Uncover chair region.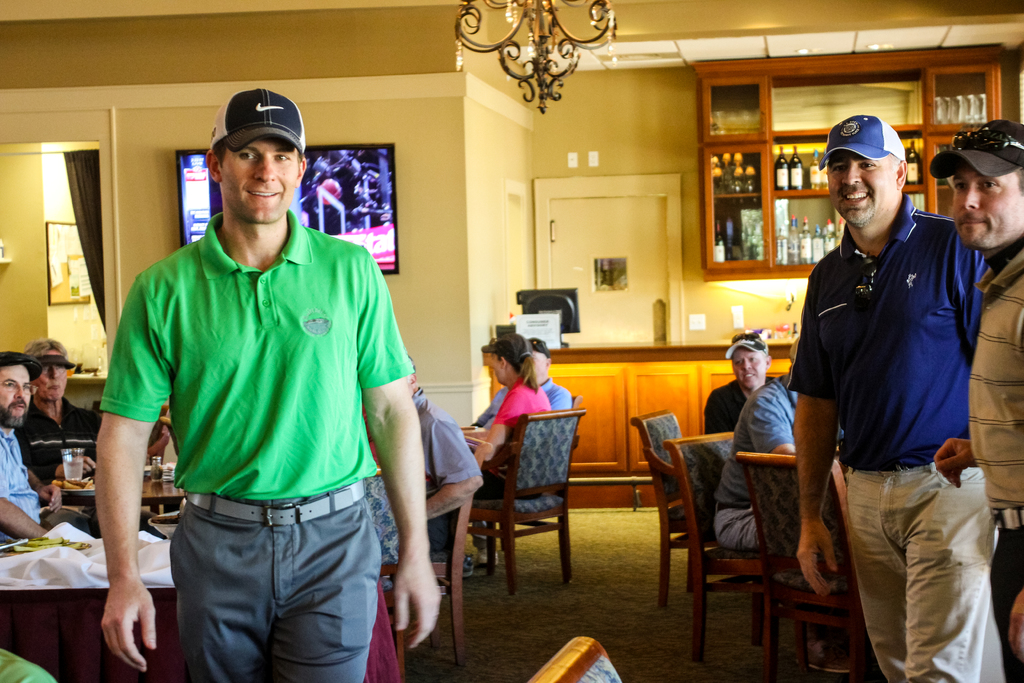
Uncovered: 732:448:871:682.
